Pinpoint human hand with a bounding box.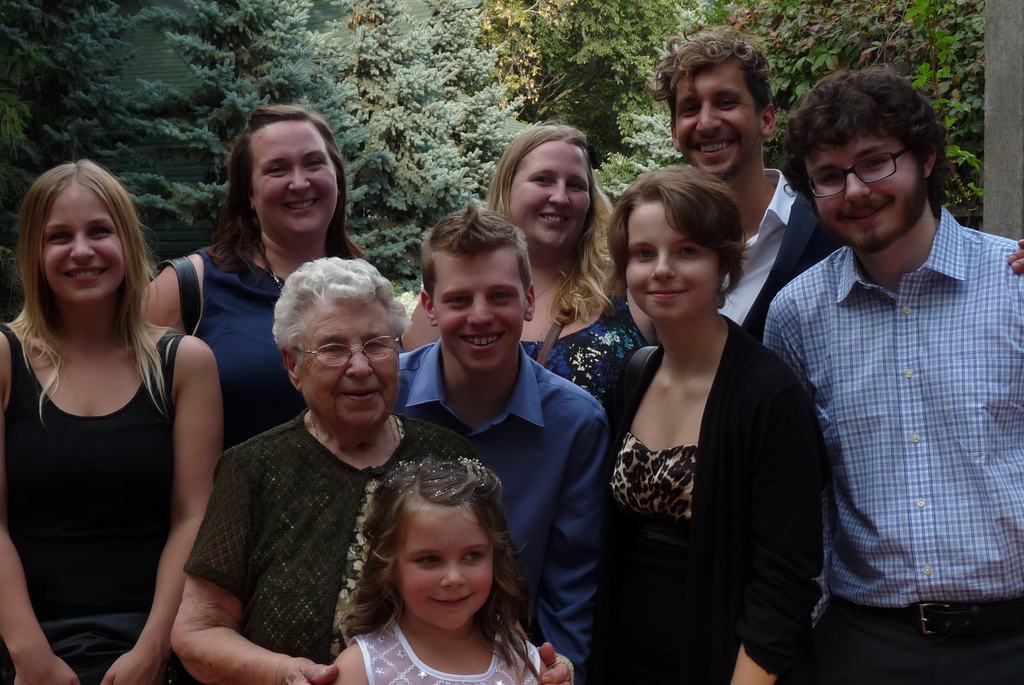
(left=538, top=638, right=577, bottom=684).
